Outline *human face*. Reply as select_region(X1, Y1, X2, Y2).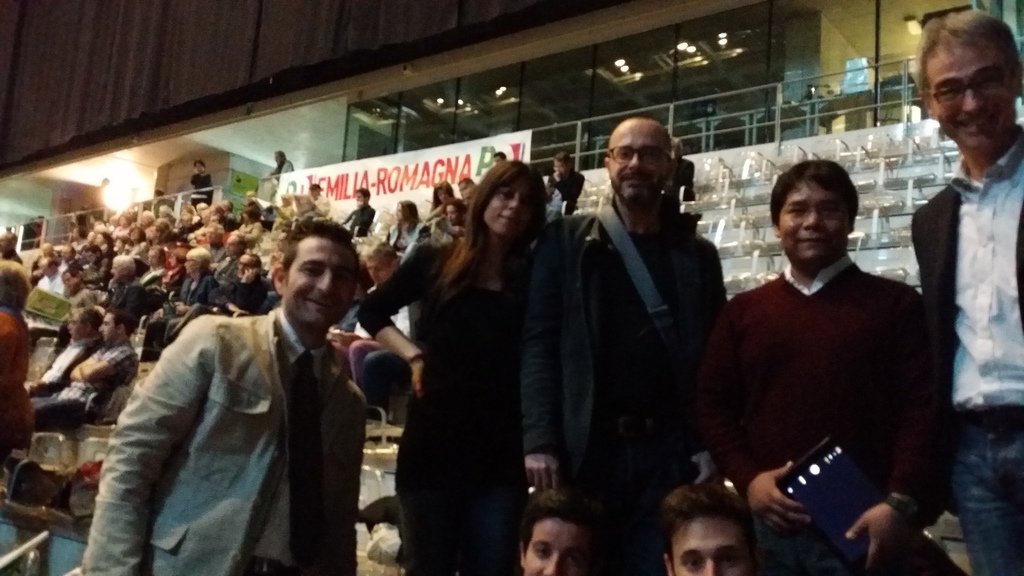
select_region(922, 29, 1016, 154).
